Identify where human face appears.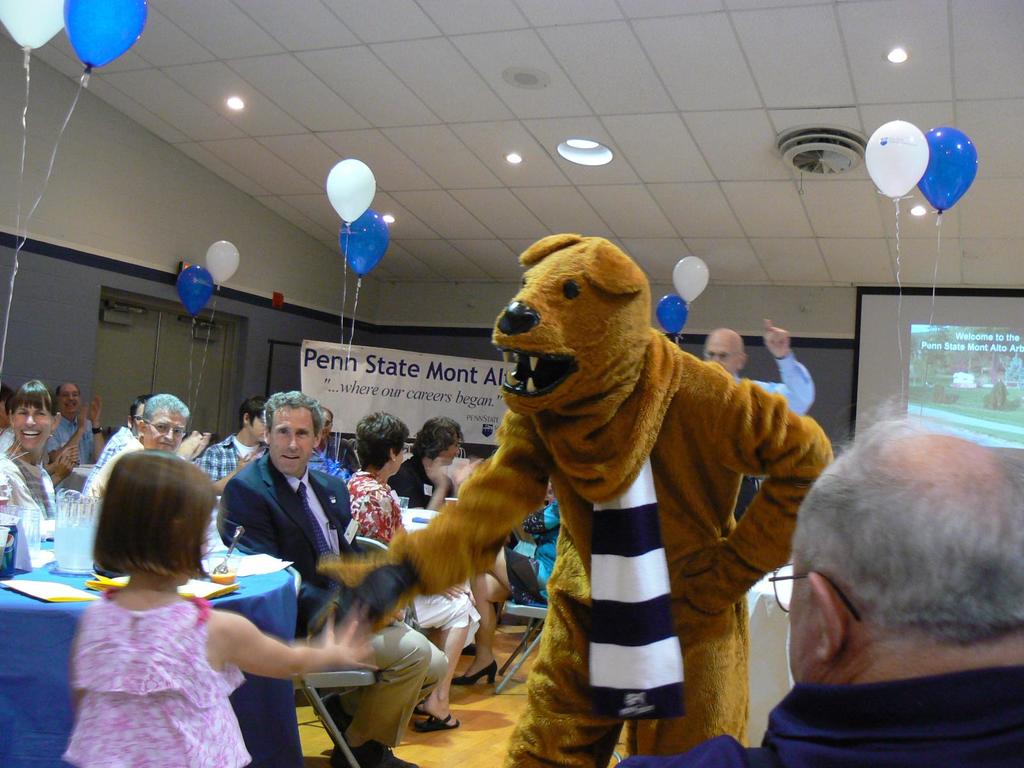
Appears at left=59, top=385, right=82, bottom=414.
